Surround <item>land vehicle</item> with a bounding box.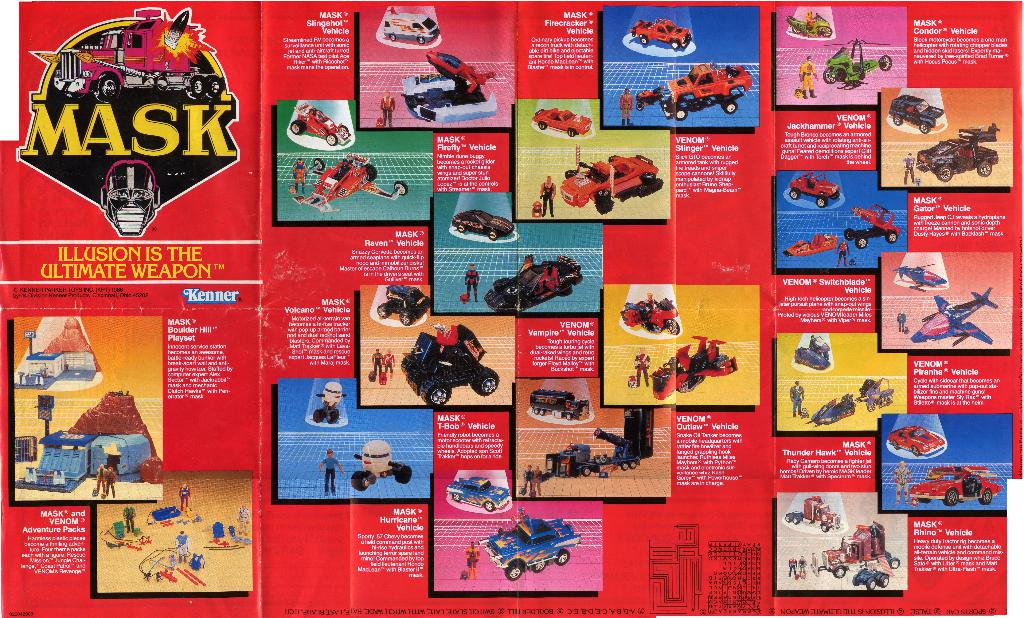
(left=54, top=4, right=227, bottom=103).
